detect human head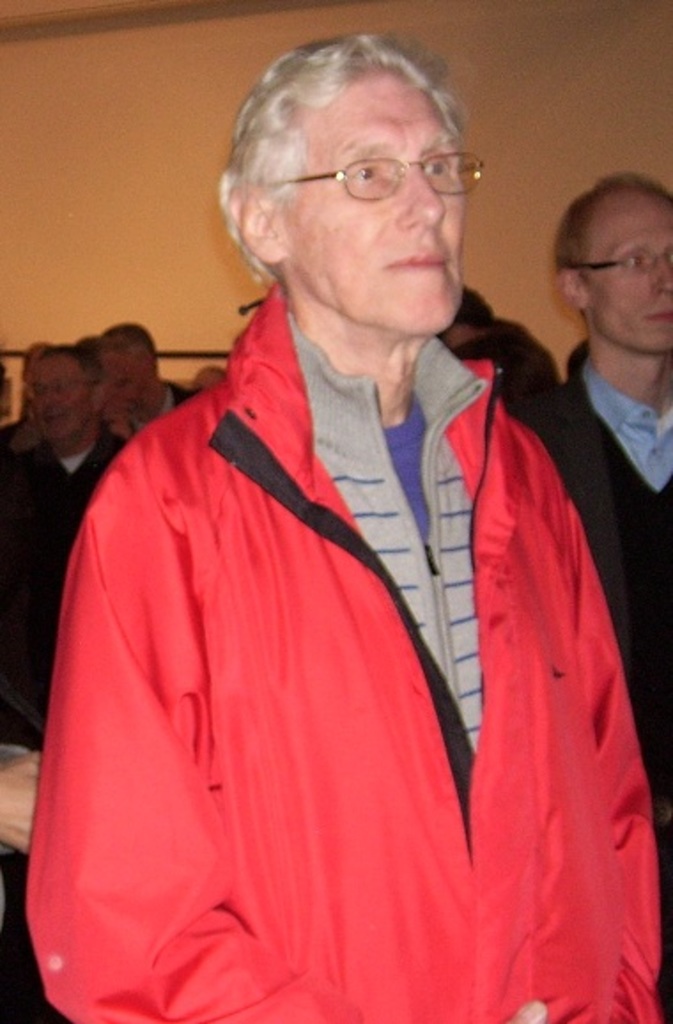
(left=76, top=330, right=135, bottom=413)
